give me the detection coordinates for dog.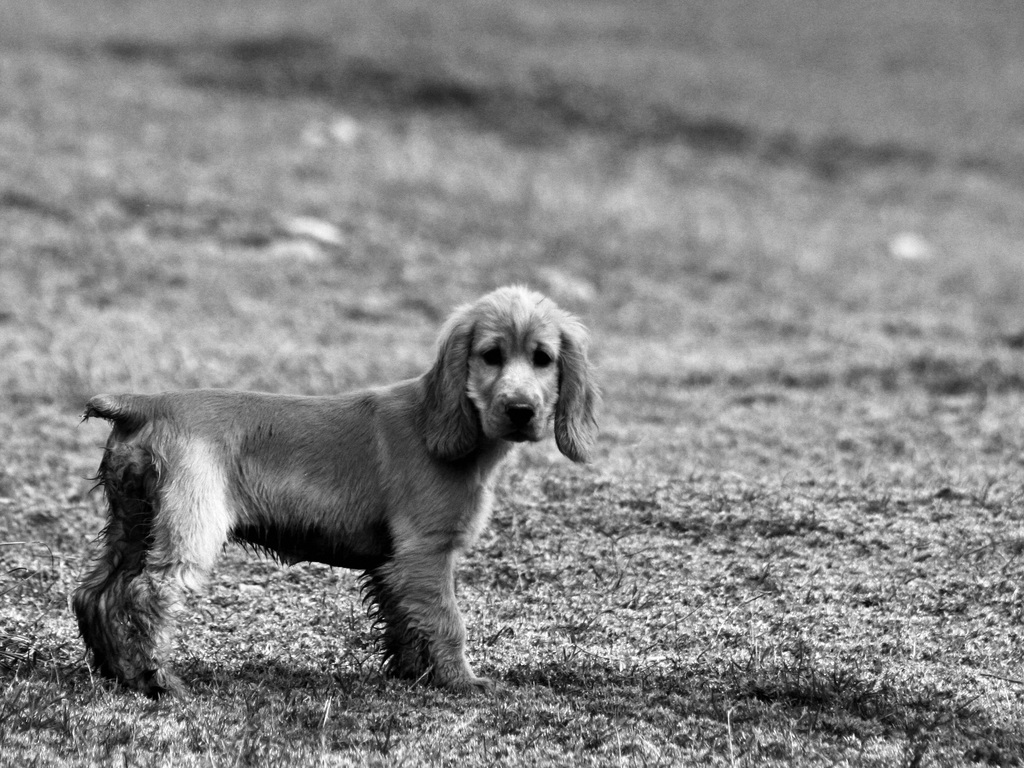
69,286,606,695.
